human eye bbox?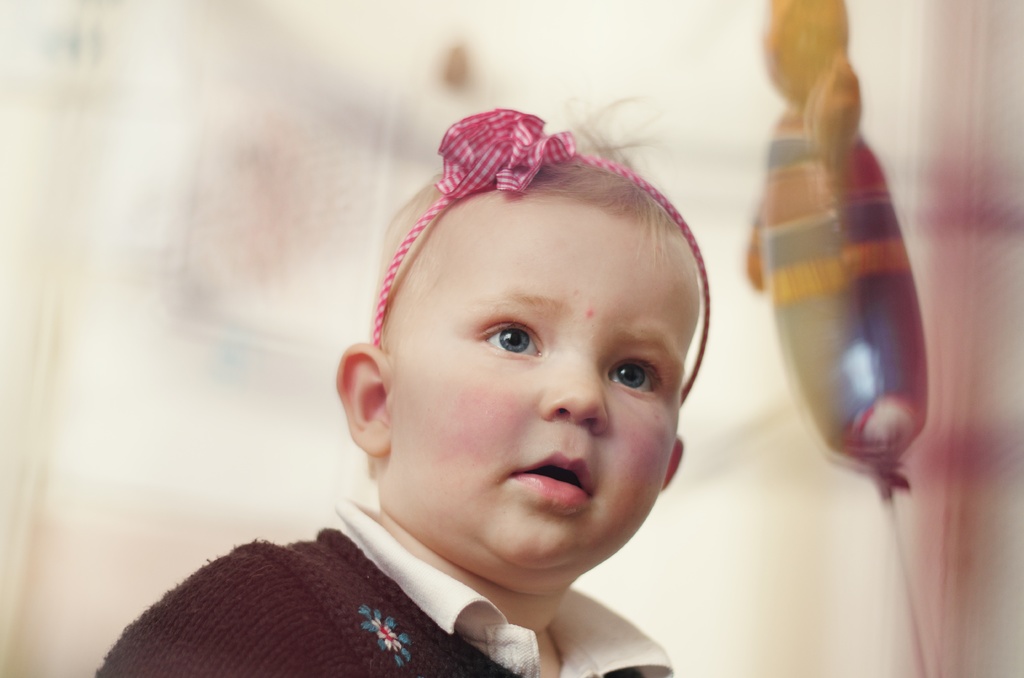
bbox(472, 315, 548, 357)
